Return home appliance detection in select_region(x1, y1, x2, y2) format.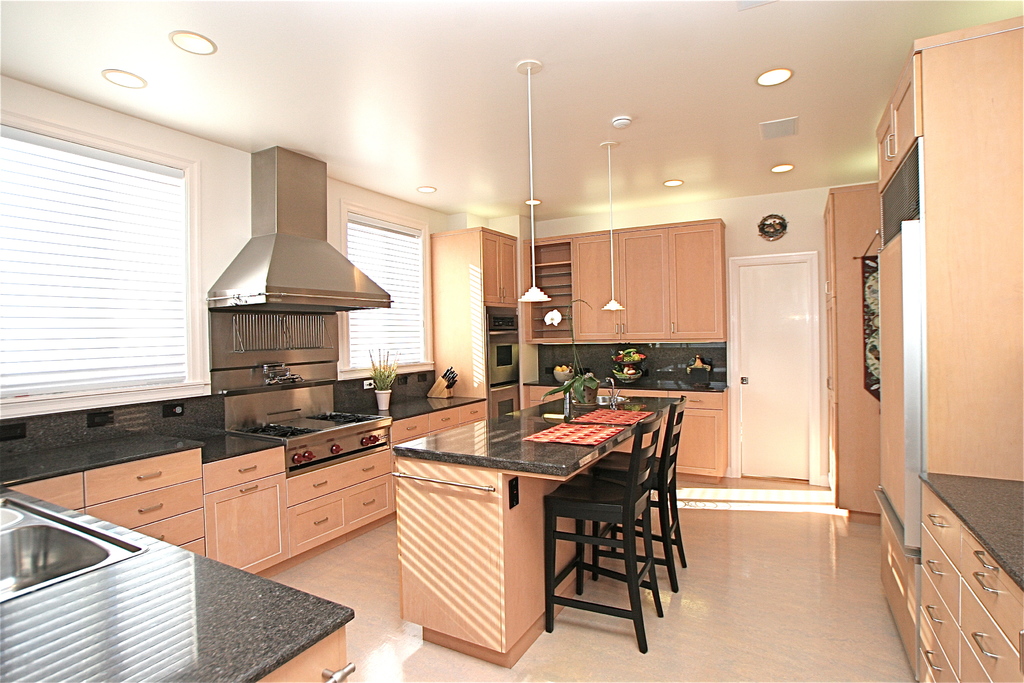
select_region(215, 418, 395, 570).
